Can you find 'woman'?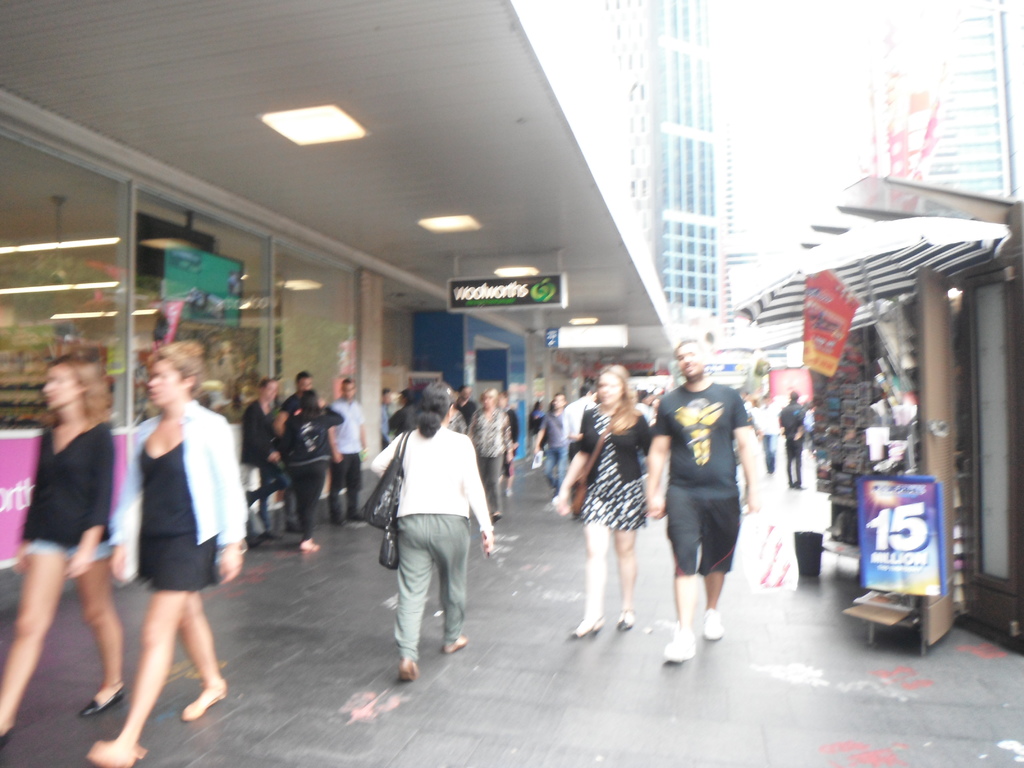
Yes, bounding box: box(556, 363, 663, 638).
